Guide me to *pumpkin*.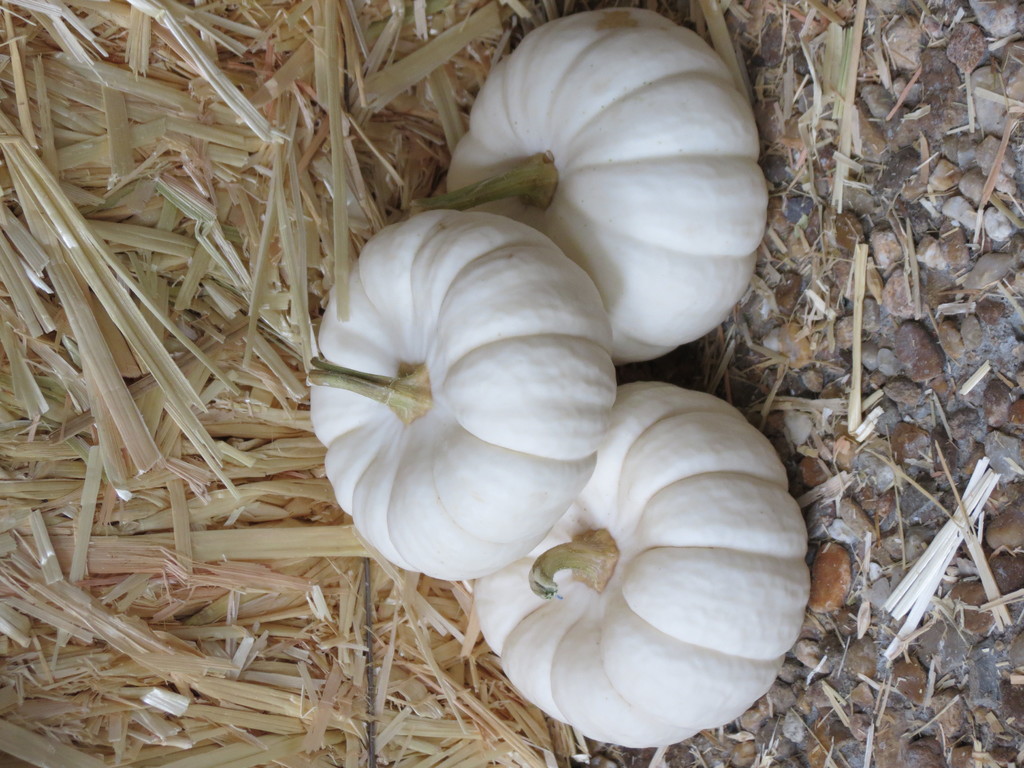
Guidance: Rect(310, 209, 616, 584).
